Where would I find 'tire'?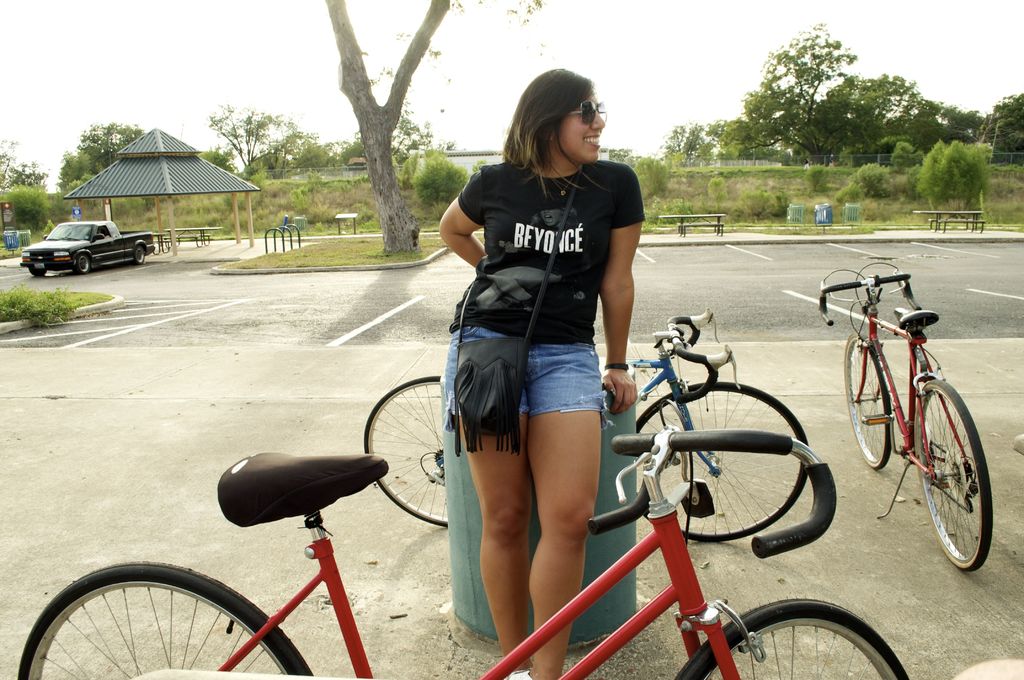
At 841/330/893/471.
